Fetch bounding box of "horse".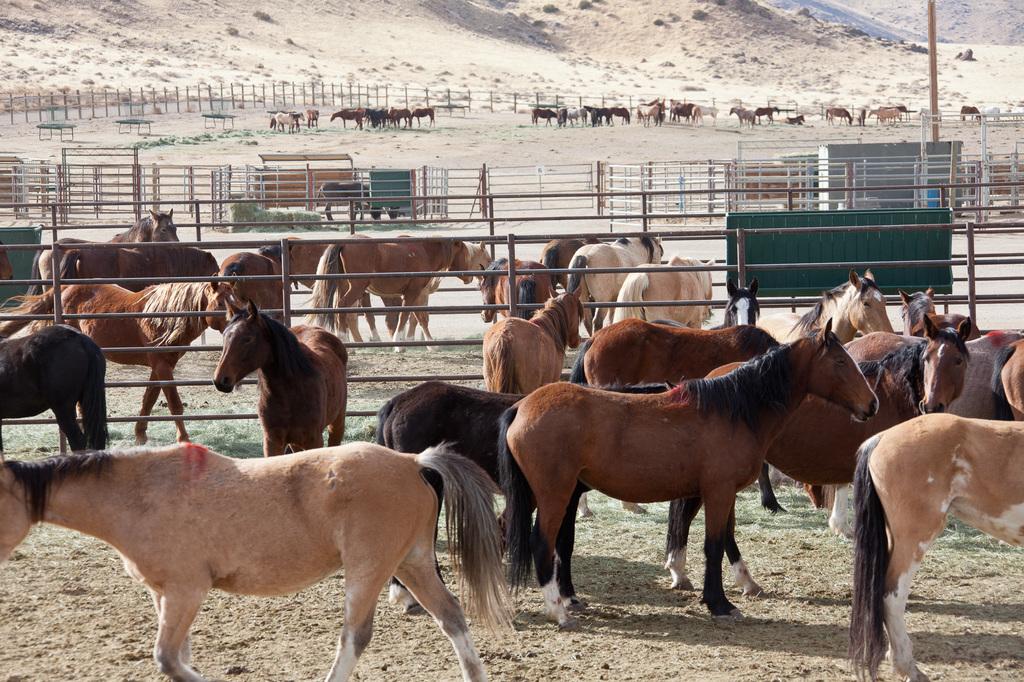
Bbox: bbox(728, 104, 756, 127).
